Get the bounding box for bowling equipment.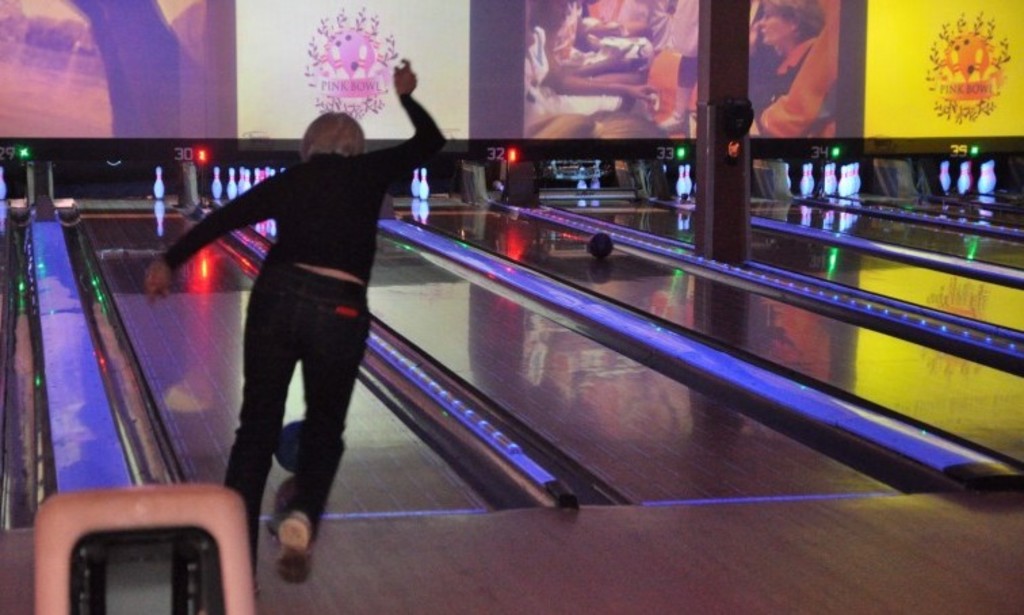
x1=404 y1=168 x2=417 y2=198.
